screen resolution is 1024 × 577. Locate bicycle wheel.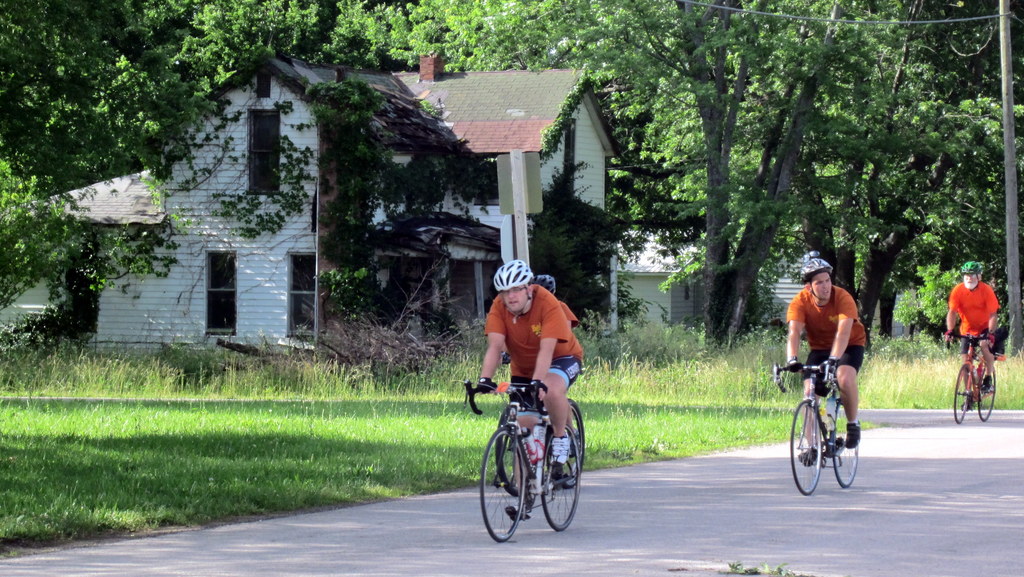
region(499, 397, 536, 497).
